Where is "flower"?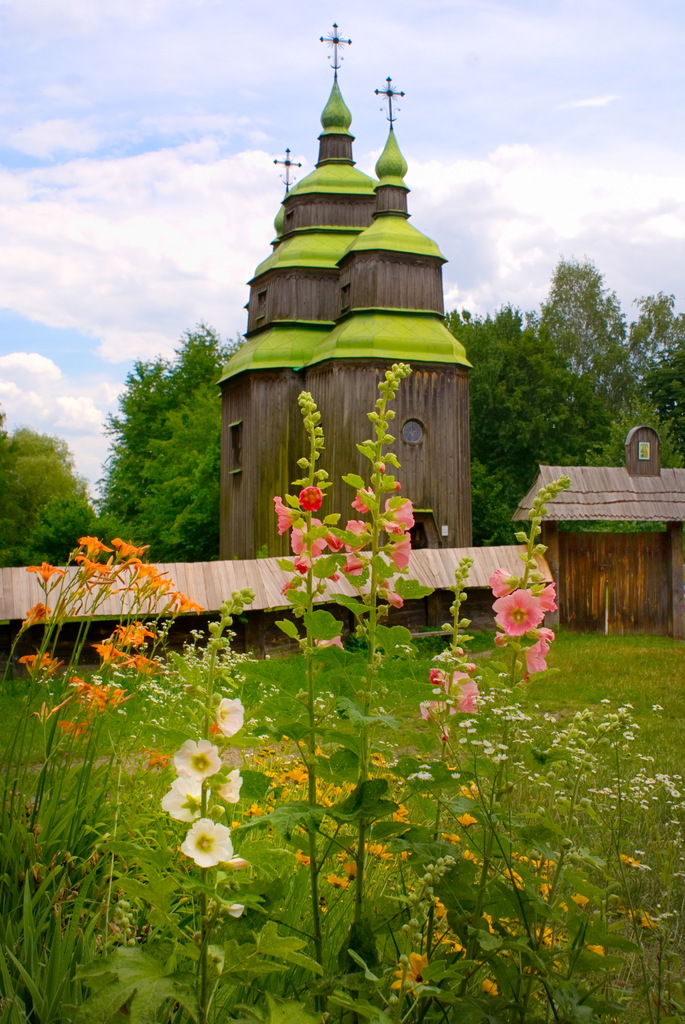
rect(174, 819, 233, 872).
